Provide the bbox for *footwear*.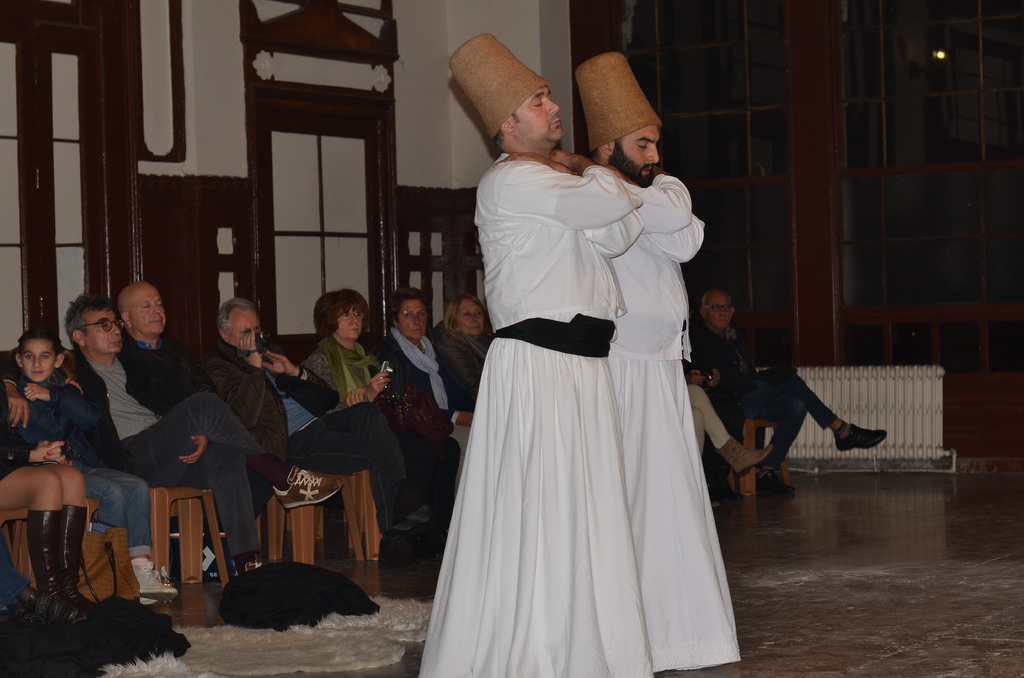
l=769, t=472, r=799, b=493.
